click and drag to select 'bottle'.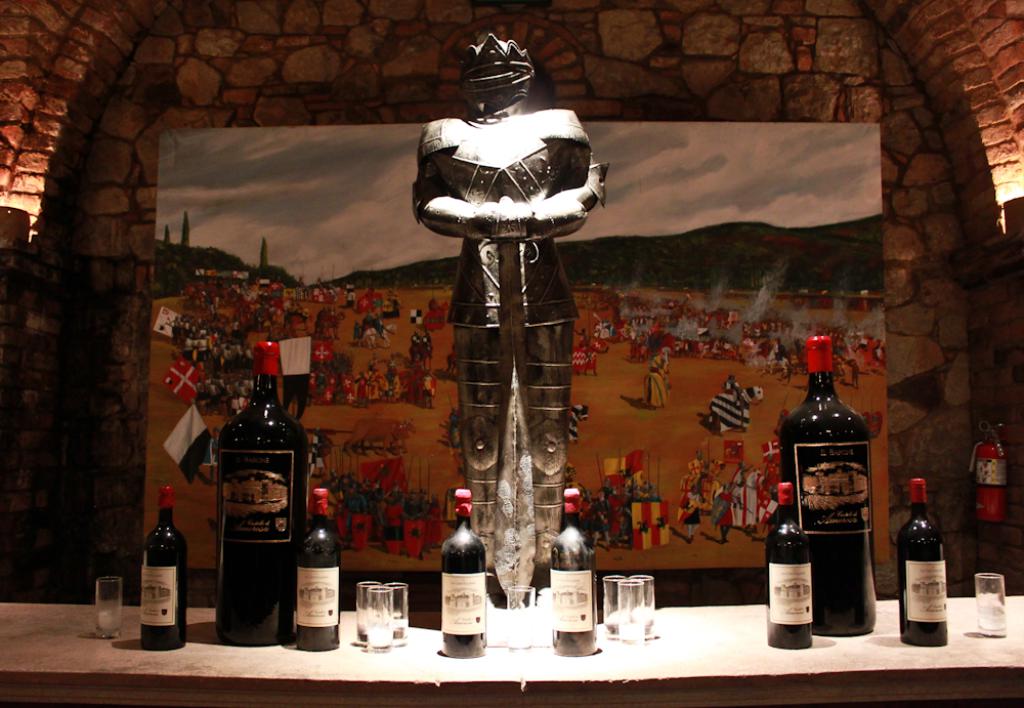
Selection: bbox=(782, 333, 880, 632).
